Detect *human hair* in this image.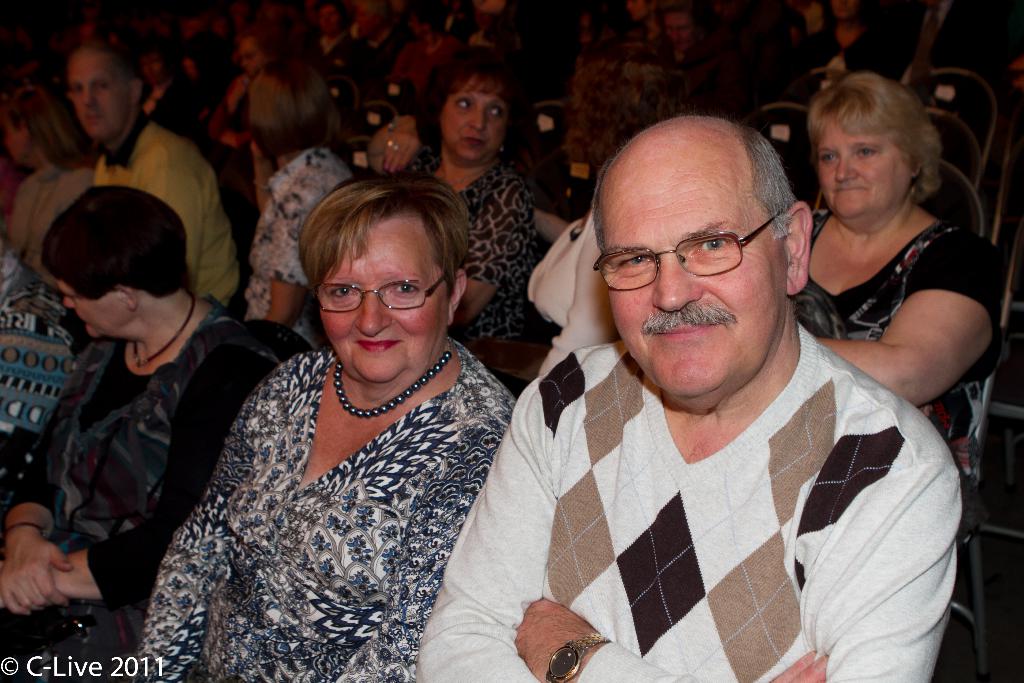
Detection: [804,70,936,193].
